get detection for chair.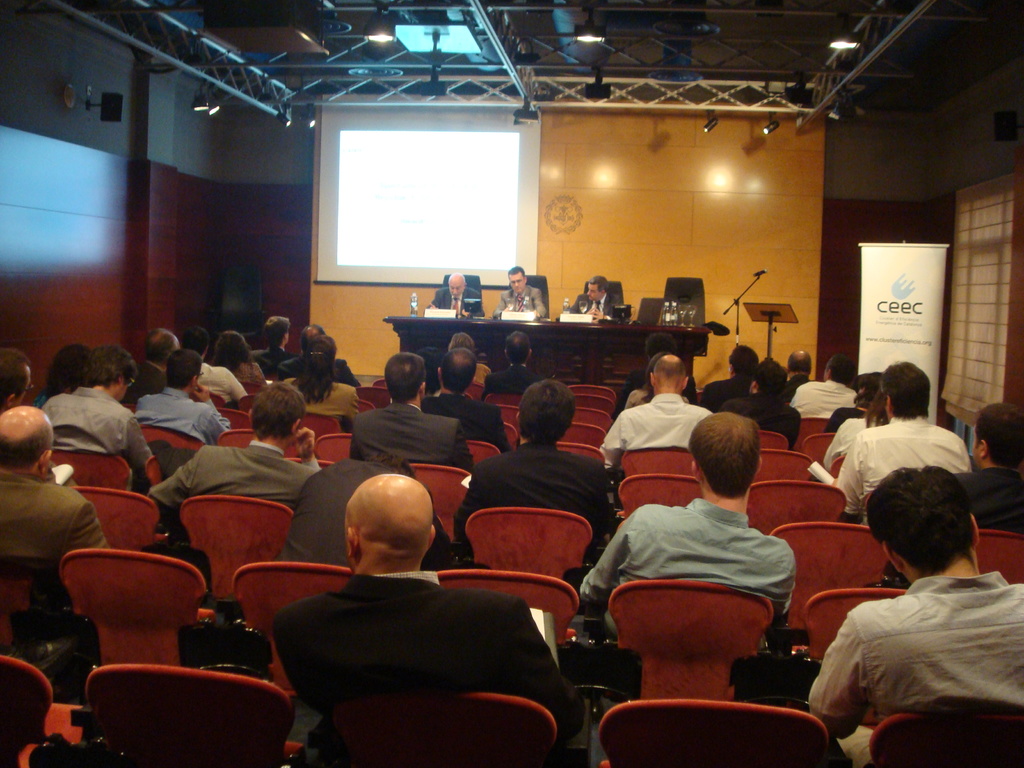
Detection: (758, 430, 789, 450).
